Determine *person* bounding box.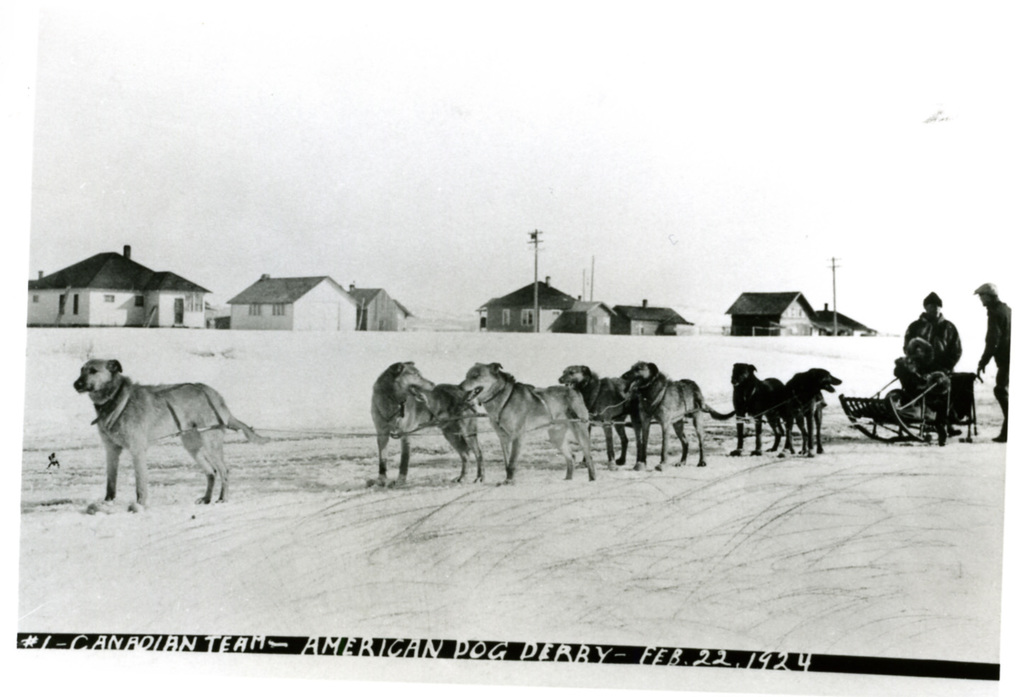
Determined: left=896, top=291, right=955, bottom=447.
